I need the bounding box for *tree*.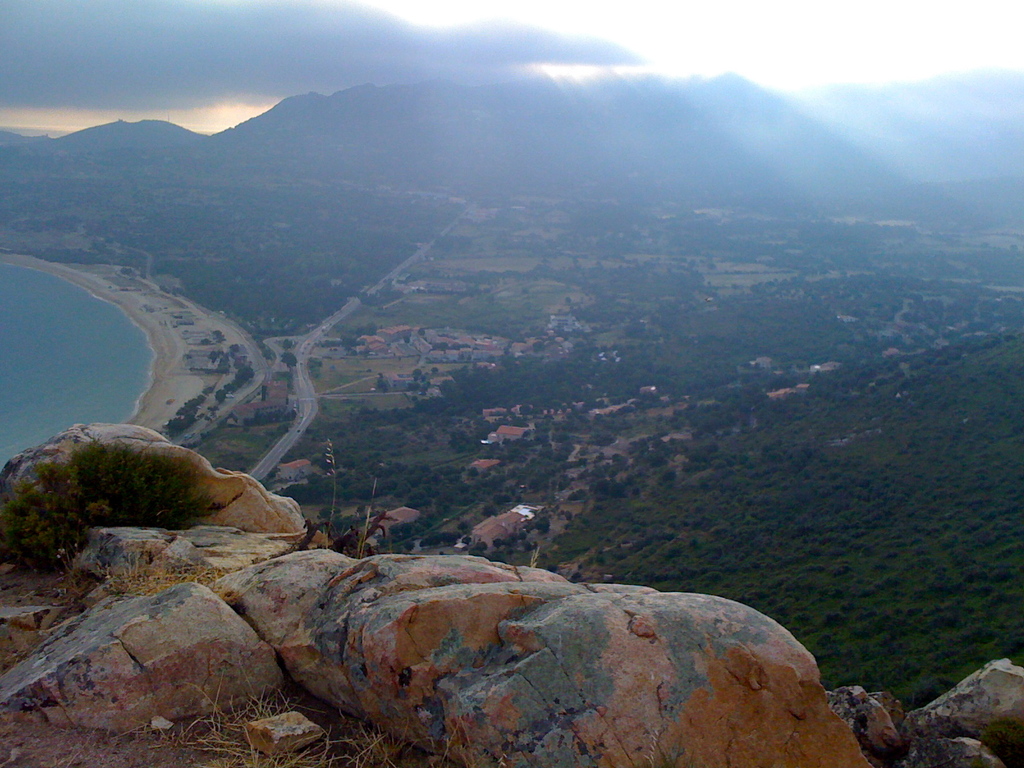
Here it is: x1=233 y1=368 x2=253 y2=380.
